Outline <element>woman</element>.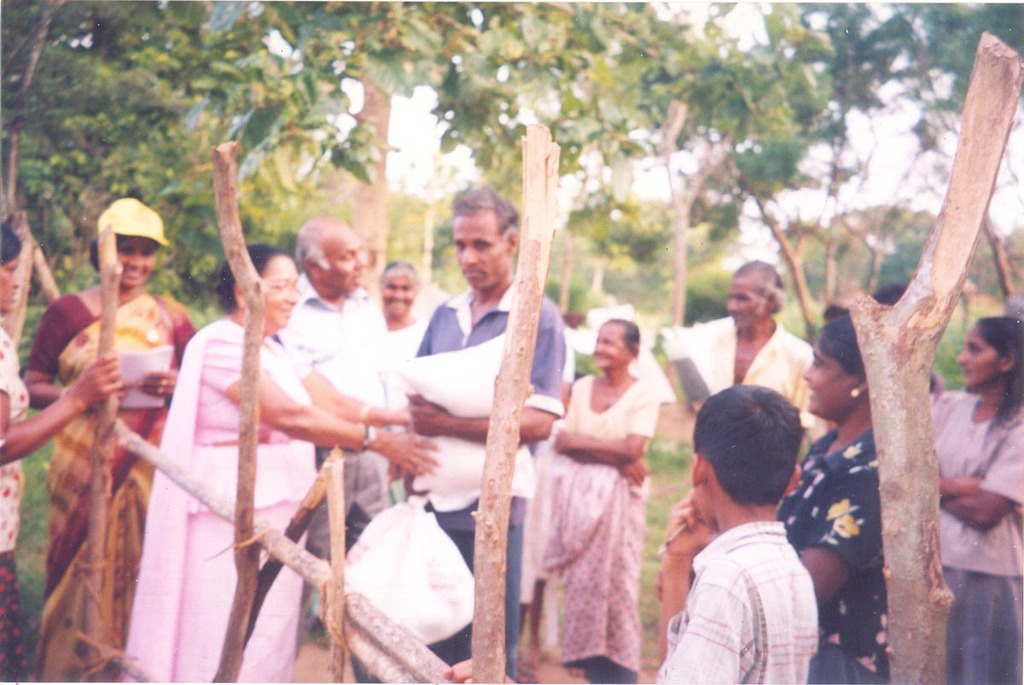
Outline: <bbox>505, 311, 666, 684</bbox>.
